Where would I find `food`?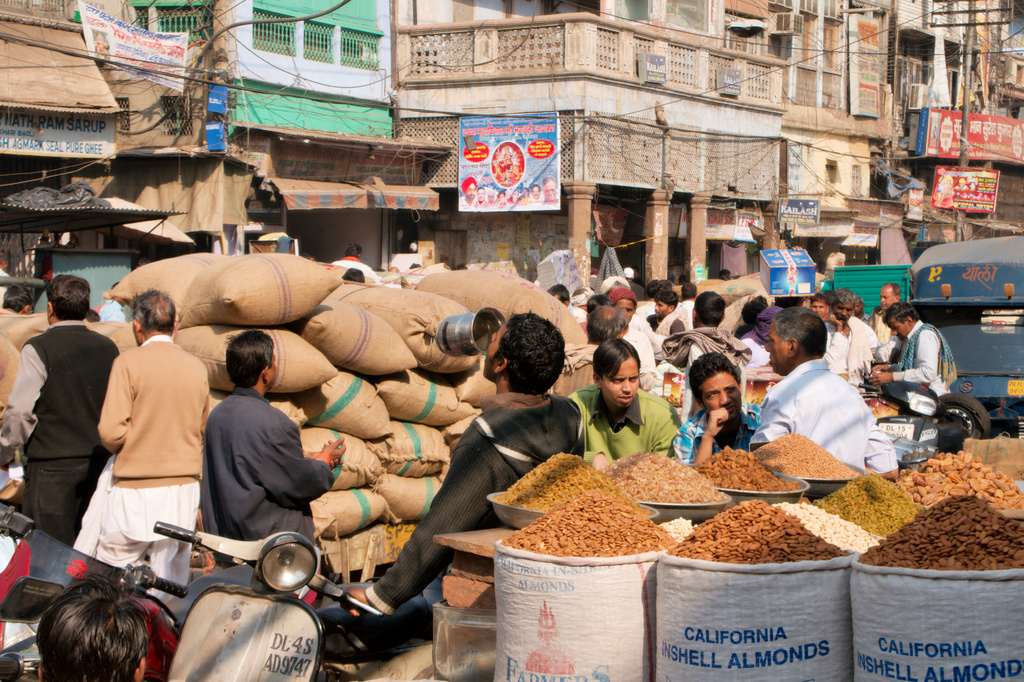
At bbox=[492, 450, 652, 515].
